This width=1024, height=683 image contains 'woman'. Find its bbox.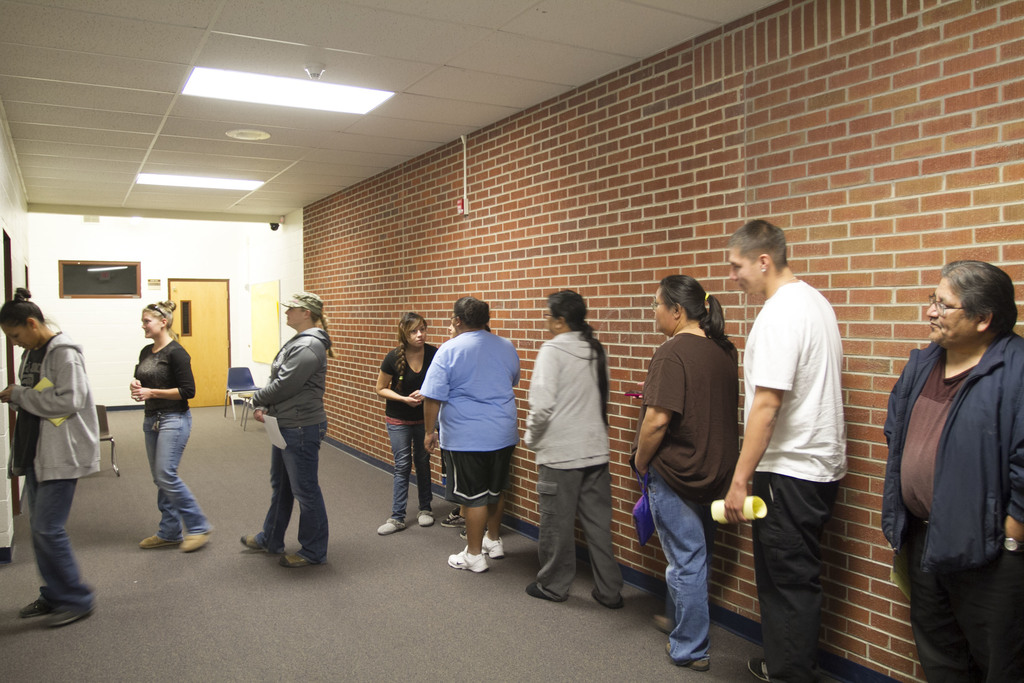
bbox(372, 312, 439, 534).
